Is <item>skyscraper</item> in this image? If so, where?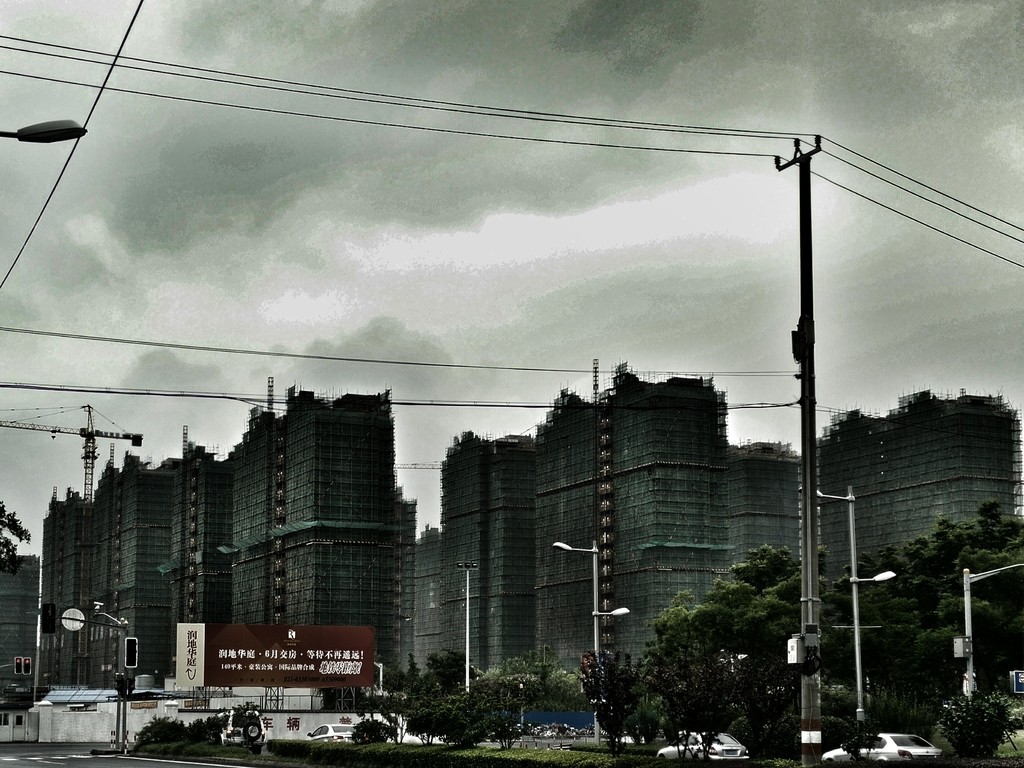
Yes, at bbox(34, 484, 96, 699).
